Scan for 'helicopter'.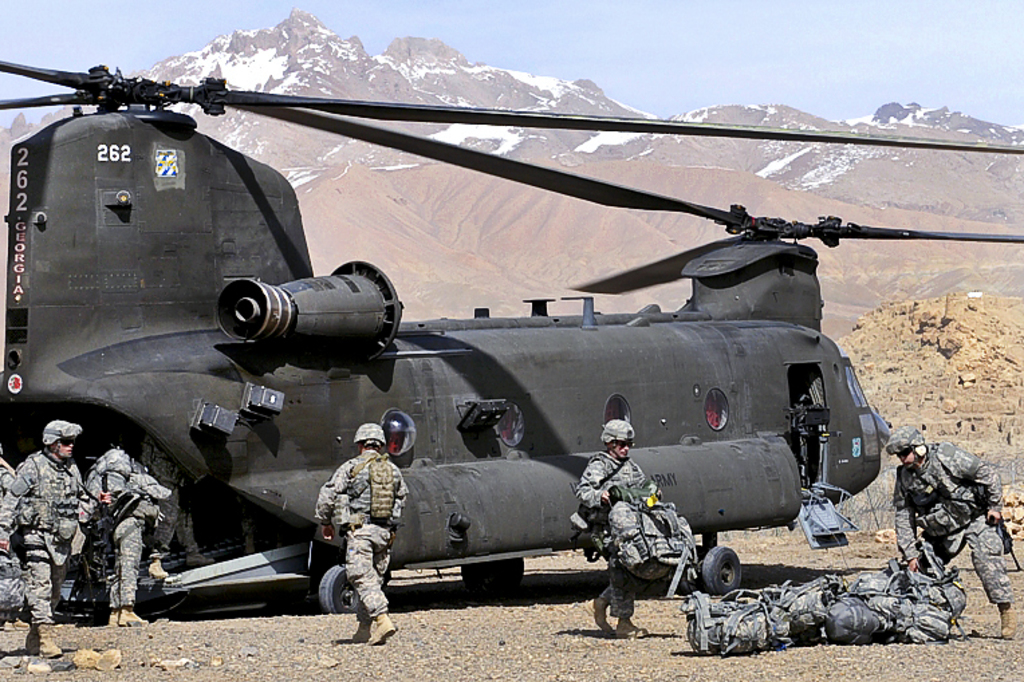
Scan result: pyautogui.locateOnScreen(0, 58, 953, 630).
